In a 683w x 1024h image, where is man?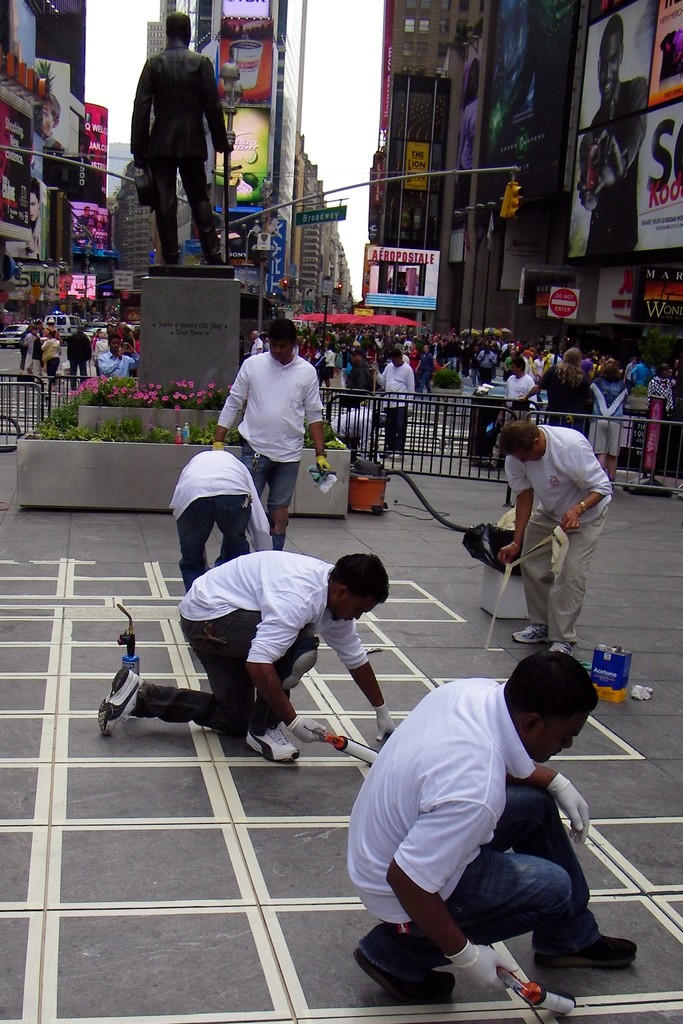
region(488, 356, 535, 469).
